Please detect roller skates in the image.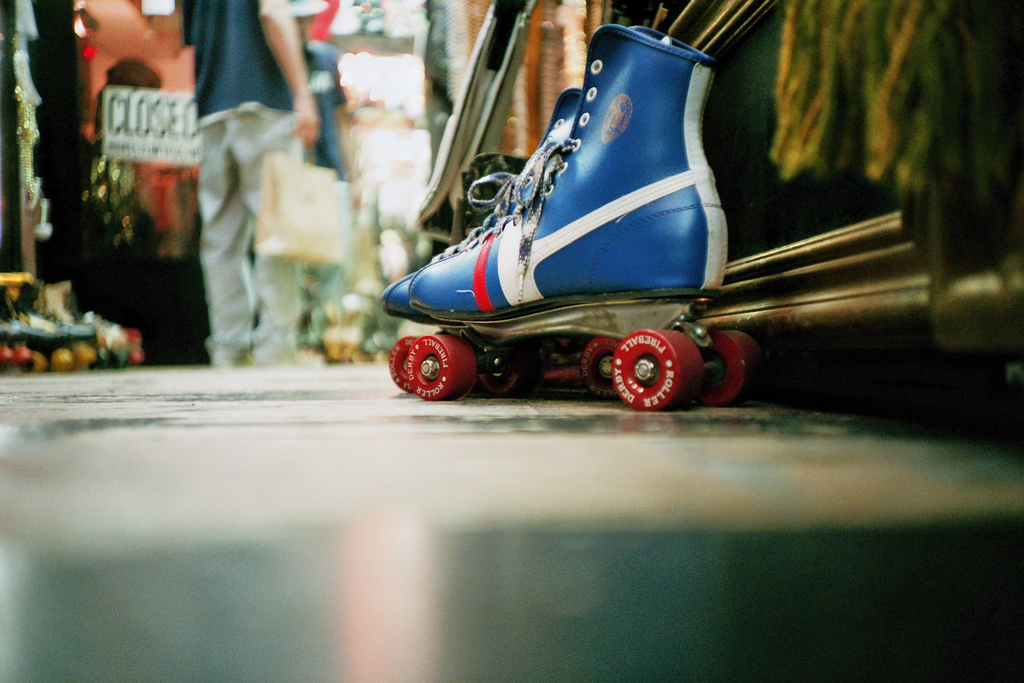
rect(391, 151, 624, 400).
